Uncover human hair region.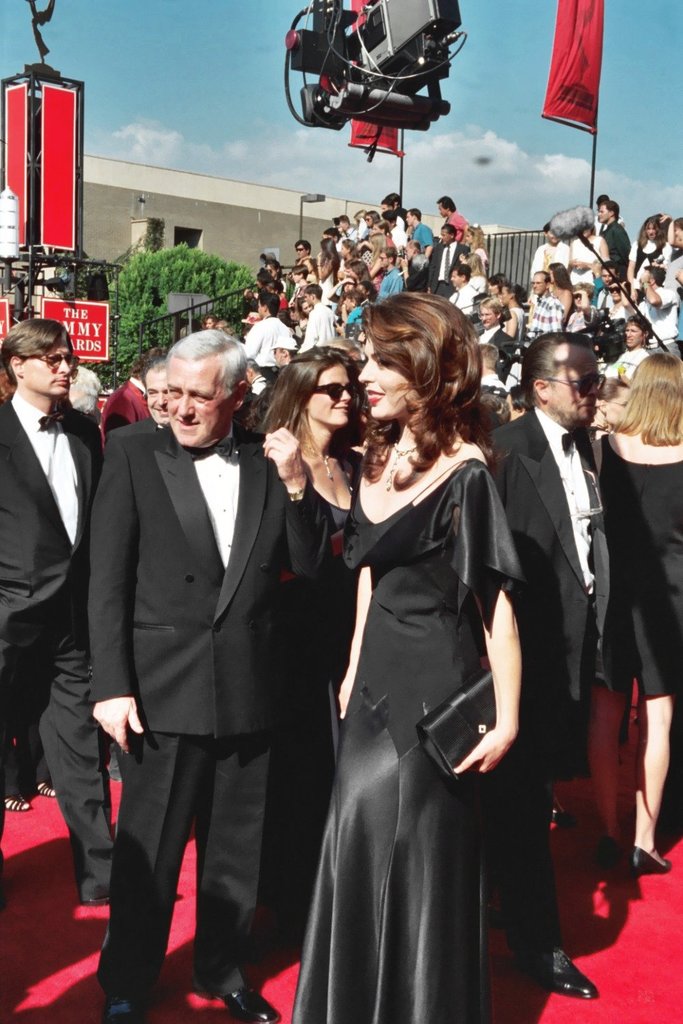
Uncovered: bbox=(162, 326, 246, 399).
